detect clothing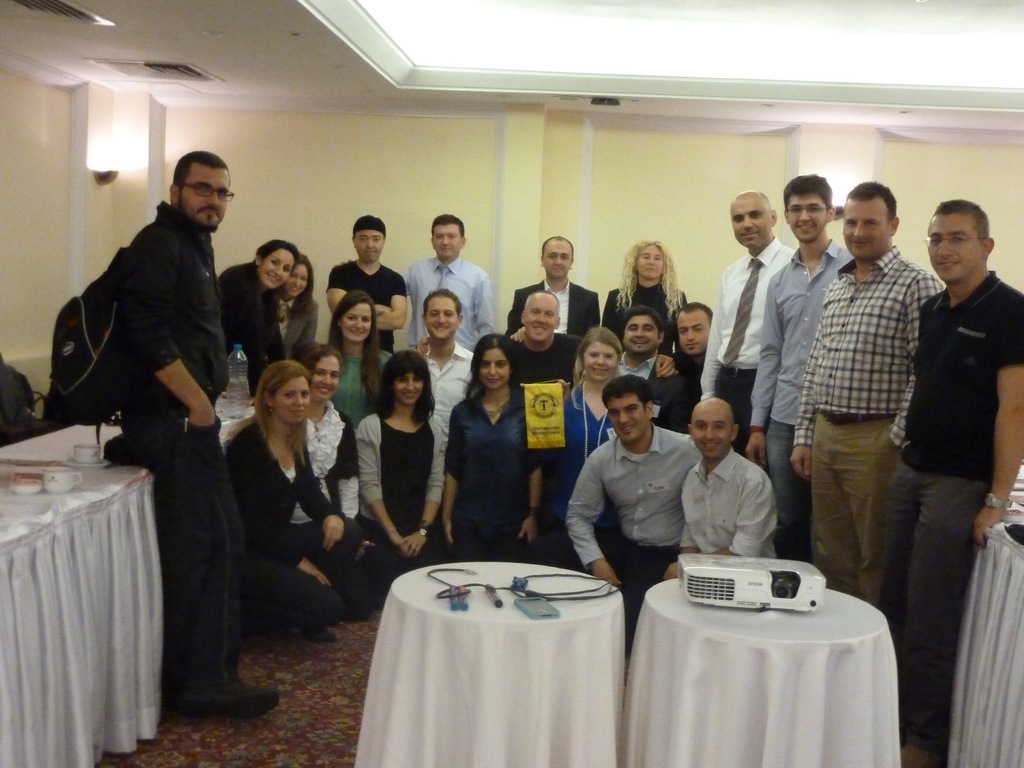
l=787, t=241, r=946, b=604
